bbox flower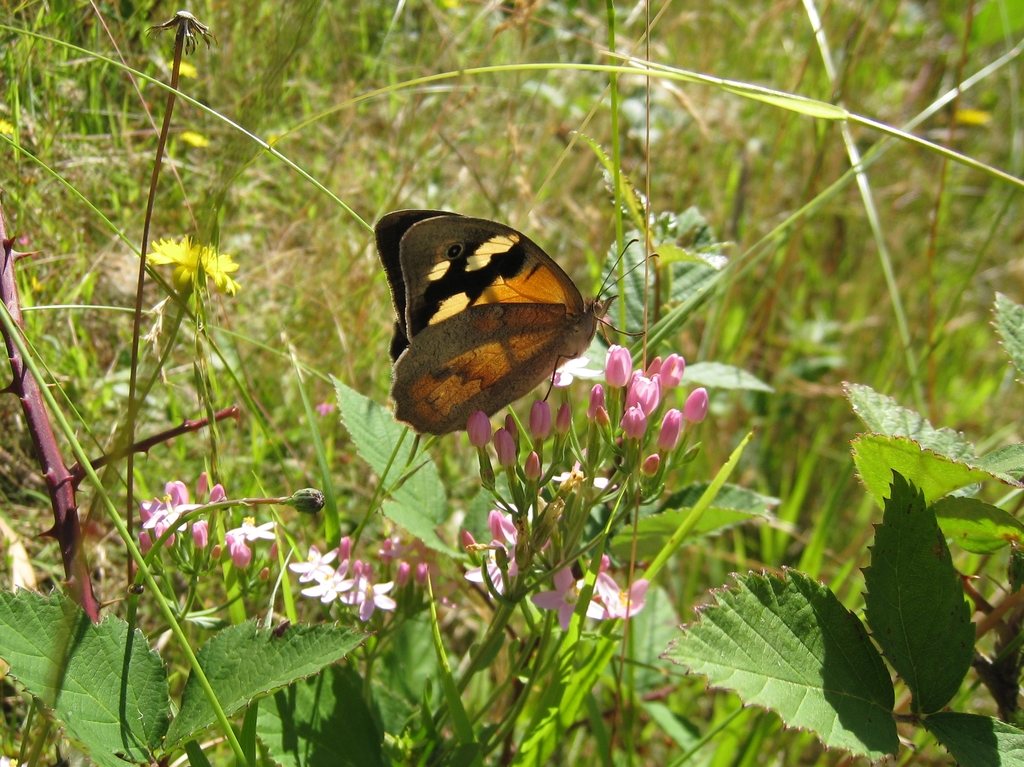
346/571/396/620
